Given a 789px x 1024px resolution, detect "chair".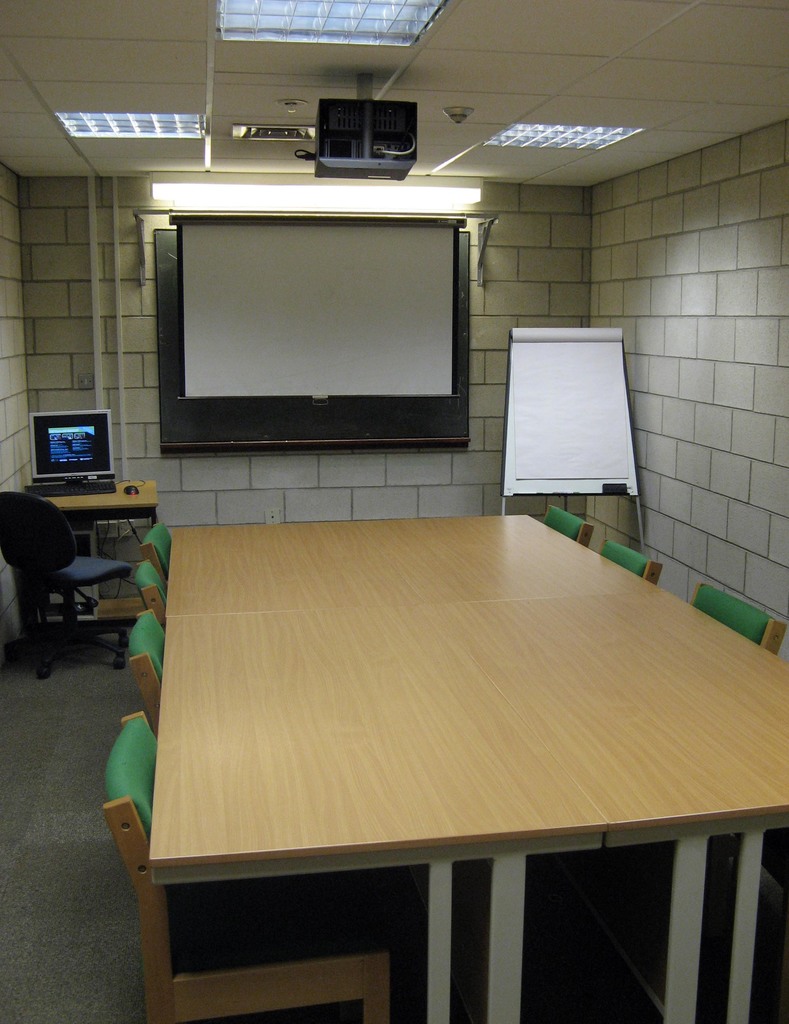
[left=133, top=607, right=161, bottom=724].
